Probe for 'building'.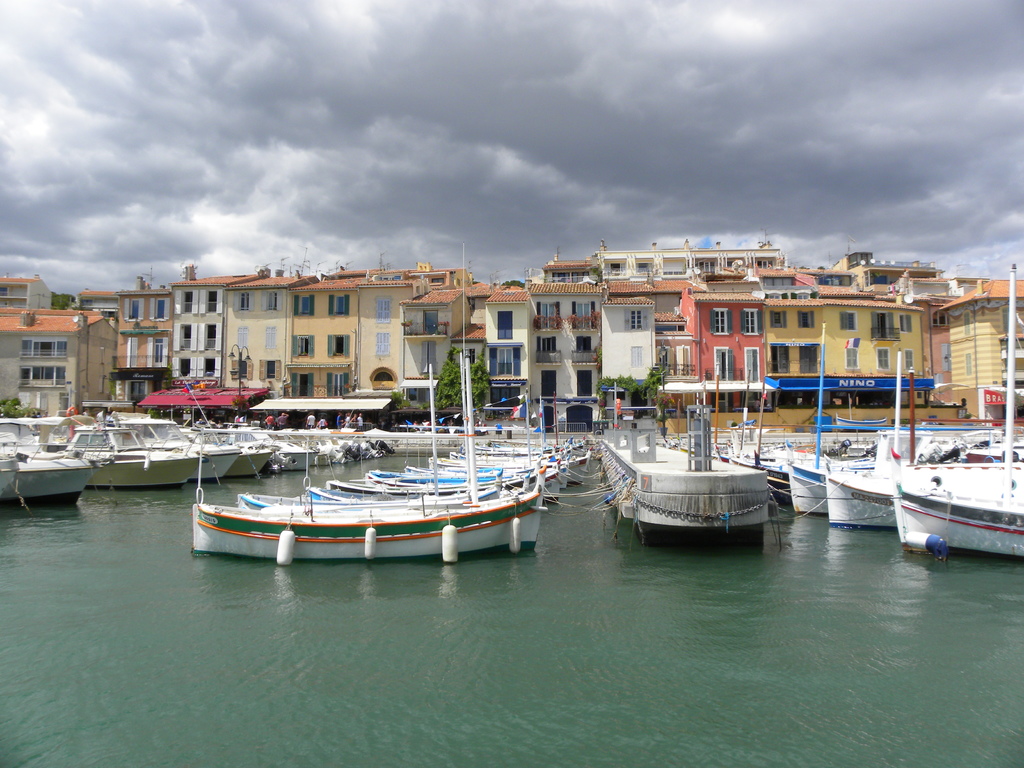
Probe result: (916,295,955,402).
